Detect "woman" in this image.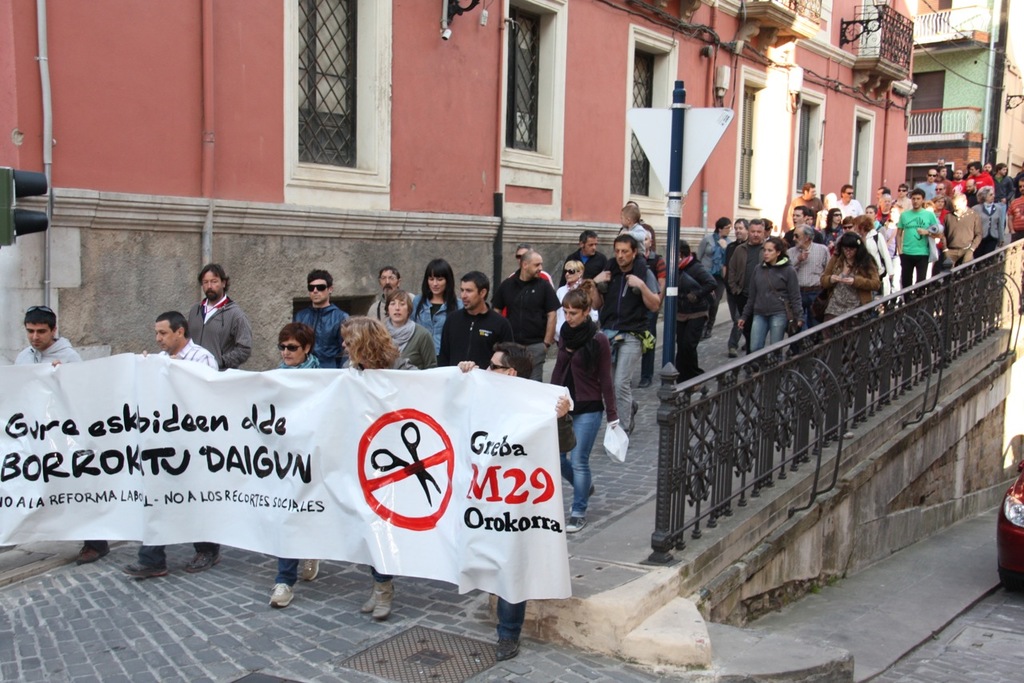
Detection: [546,261,598,348].
